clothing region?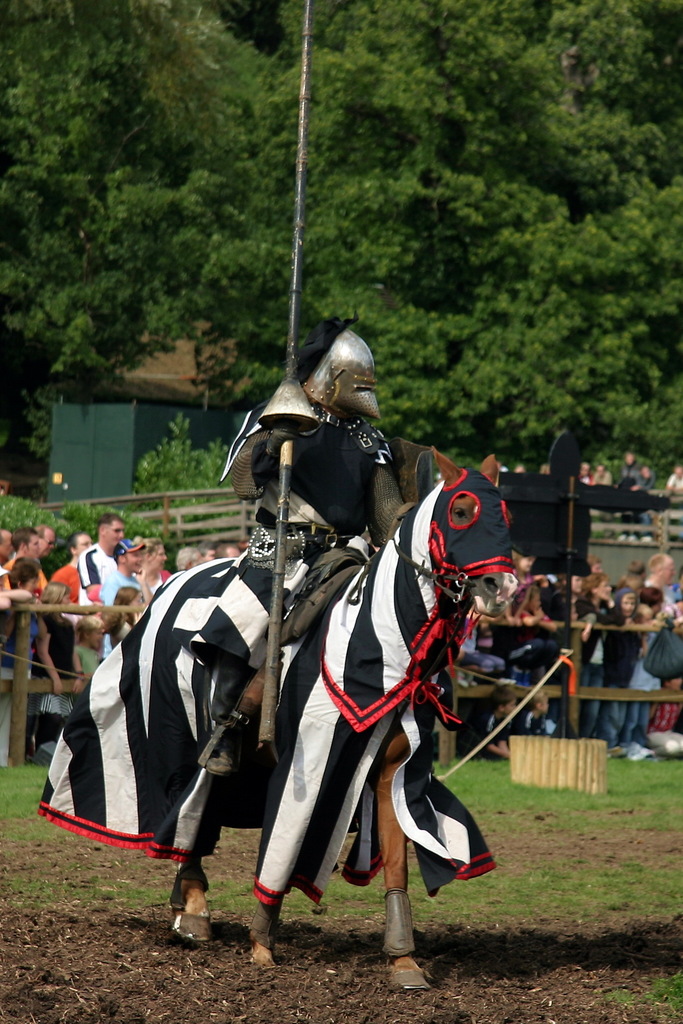
<region>24, 609, 74, 718</region>
